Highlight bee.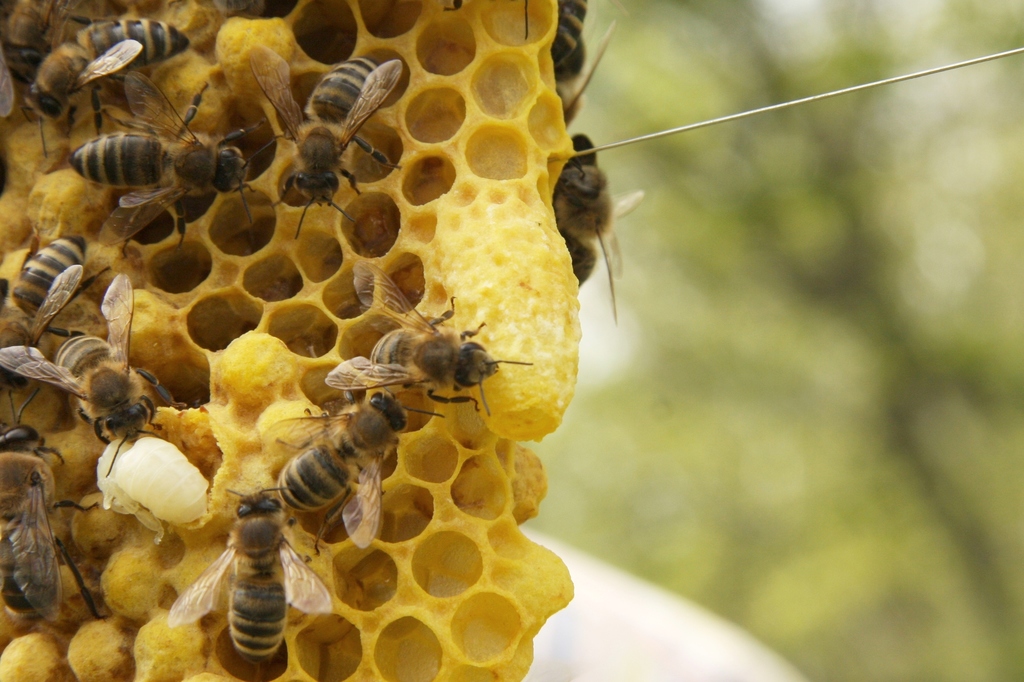
Highlighted region: select_region(150, 480, 354, 663).
